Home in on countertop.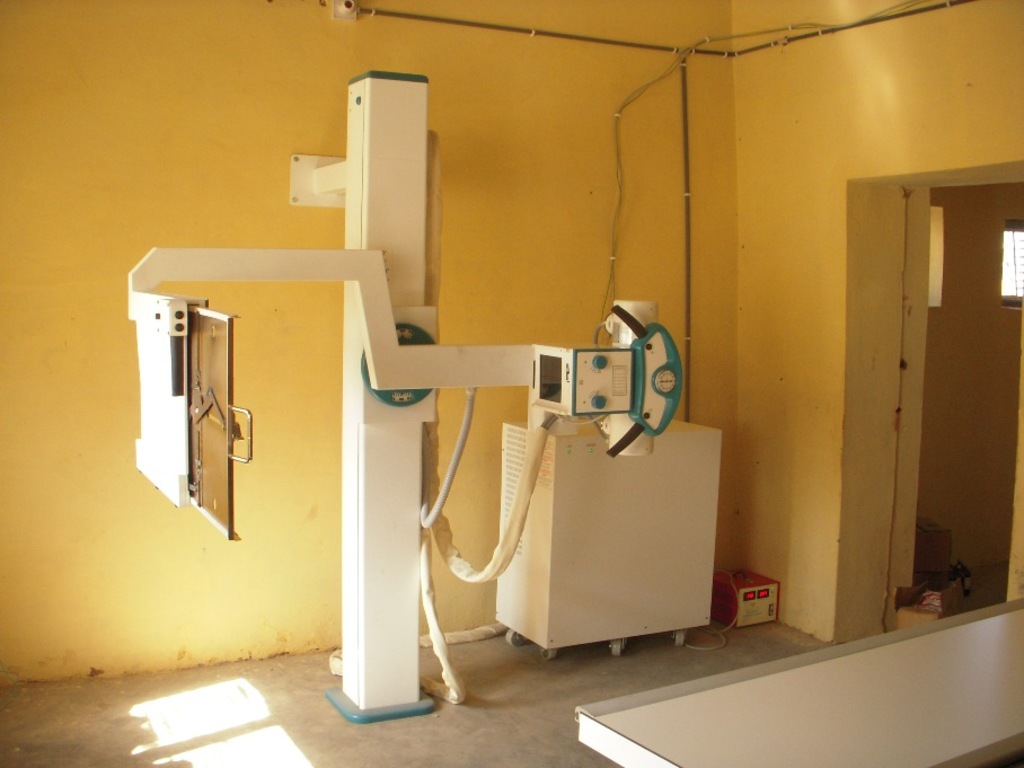
Homed in at rect(572, 598, 1023, 767).
